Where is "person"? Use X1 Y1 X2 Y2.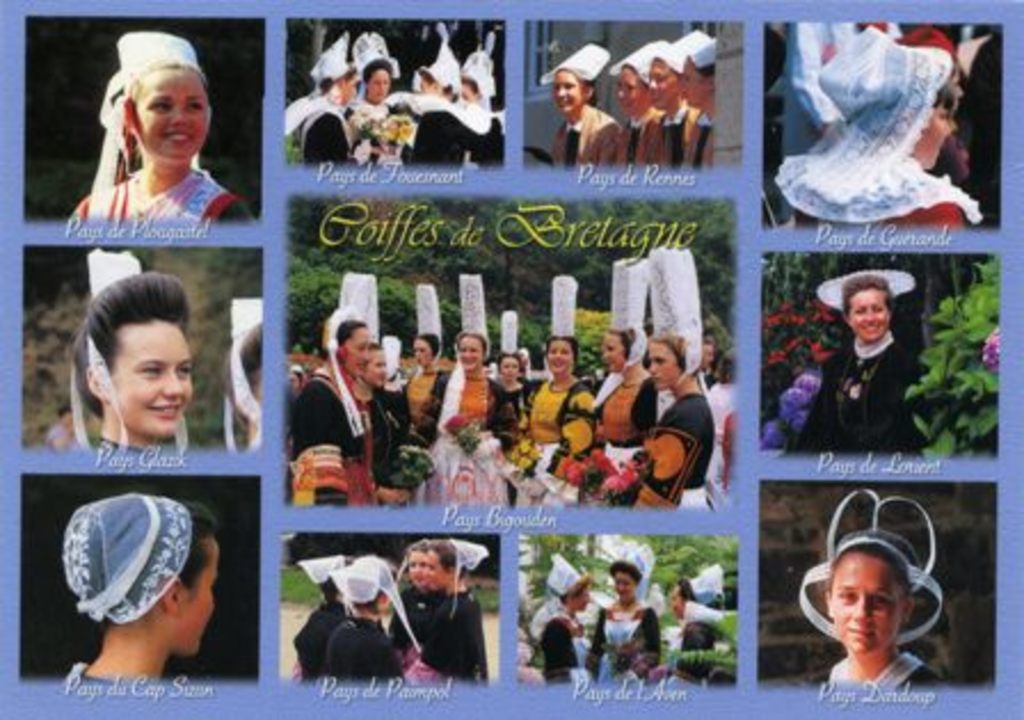
64 491 224 679.
